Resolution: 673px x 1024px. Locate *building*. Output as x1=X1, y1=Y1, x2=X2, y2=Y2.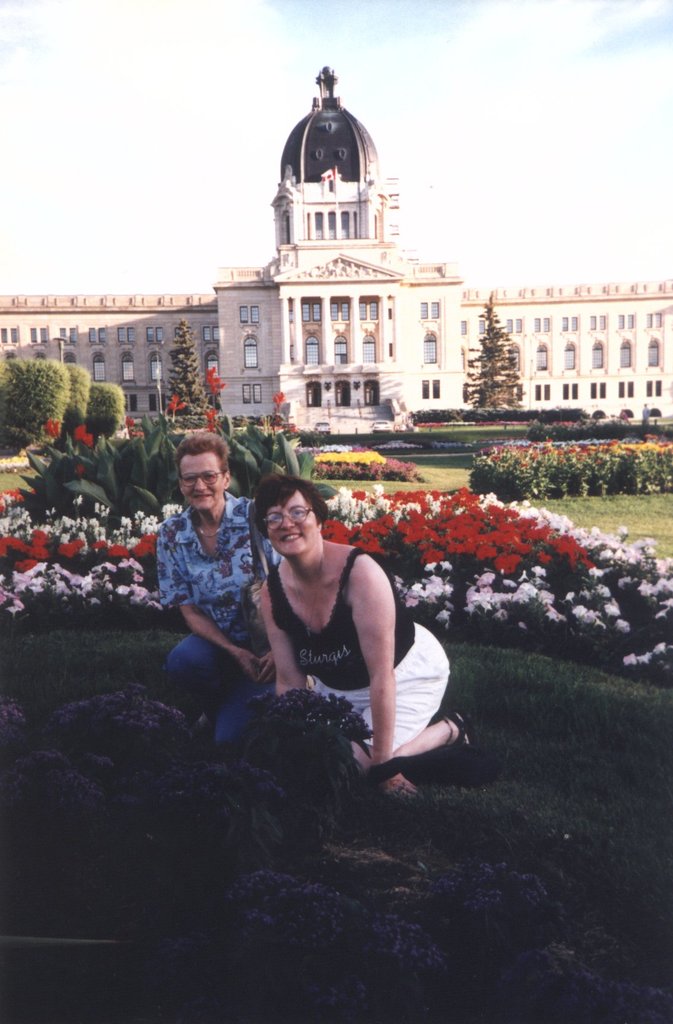
x1=0, y1=70, x2=672, y2=431.
